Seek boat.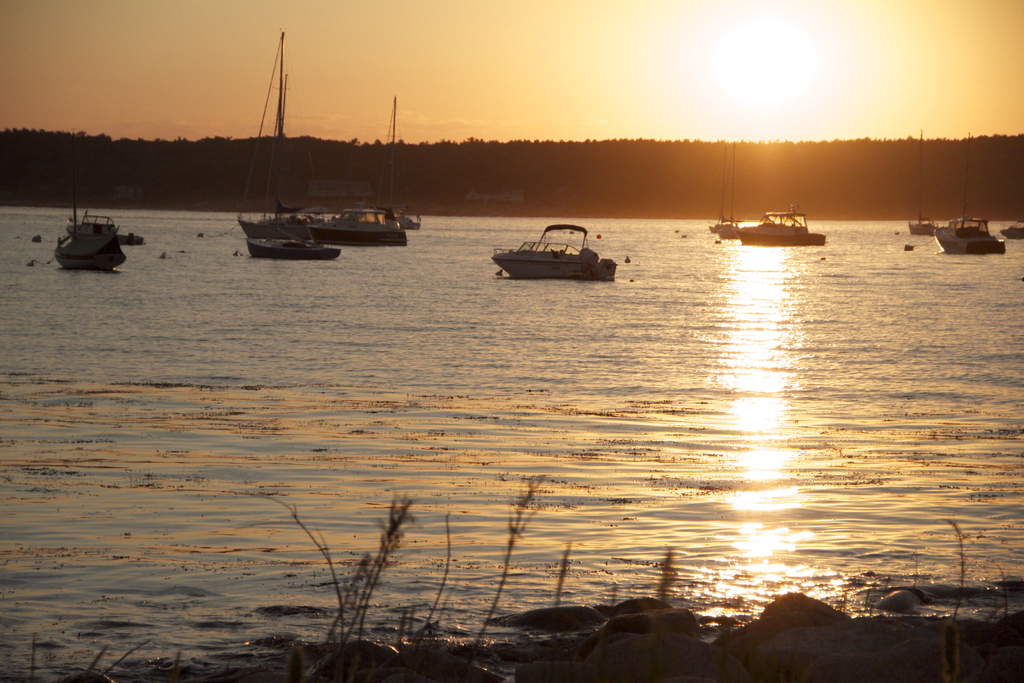
pyautogui.locateOnScreen(929, 131, 1002, 253).
